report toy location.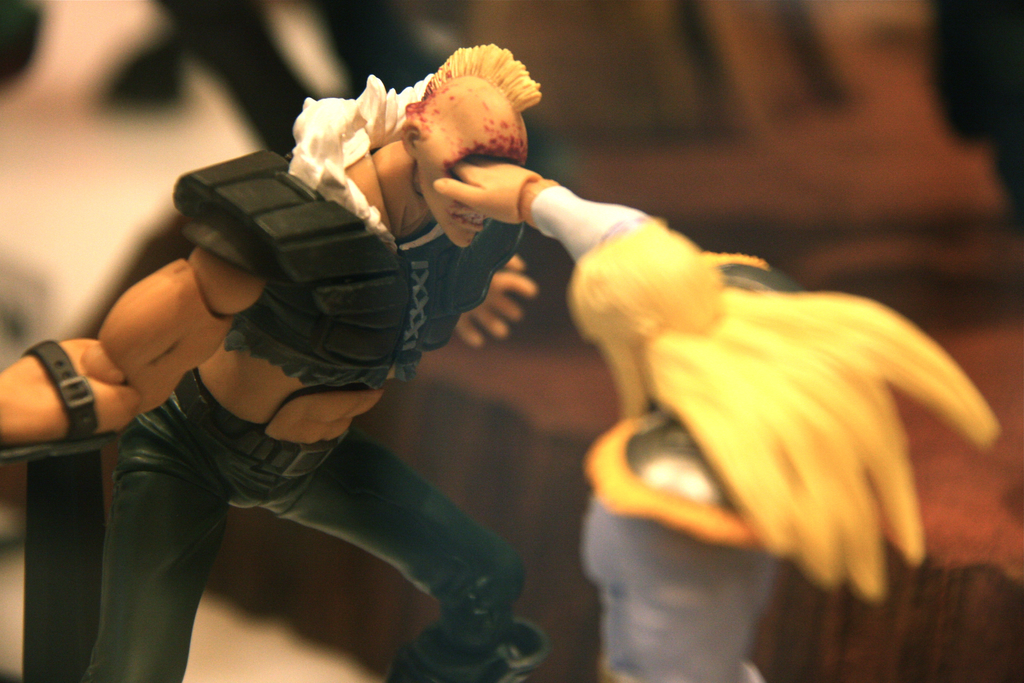
Report: l=0, t=42, r=1000, b=682.
